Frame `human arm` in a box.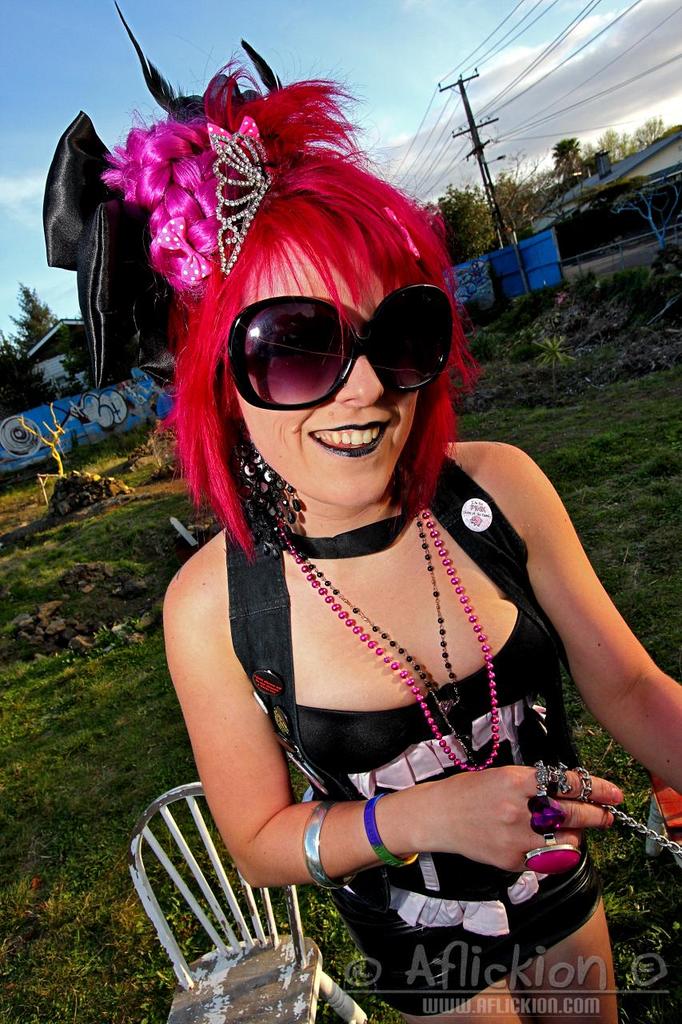
Rect(484, 434, 681, 790).
